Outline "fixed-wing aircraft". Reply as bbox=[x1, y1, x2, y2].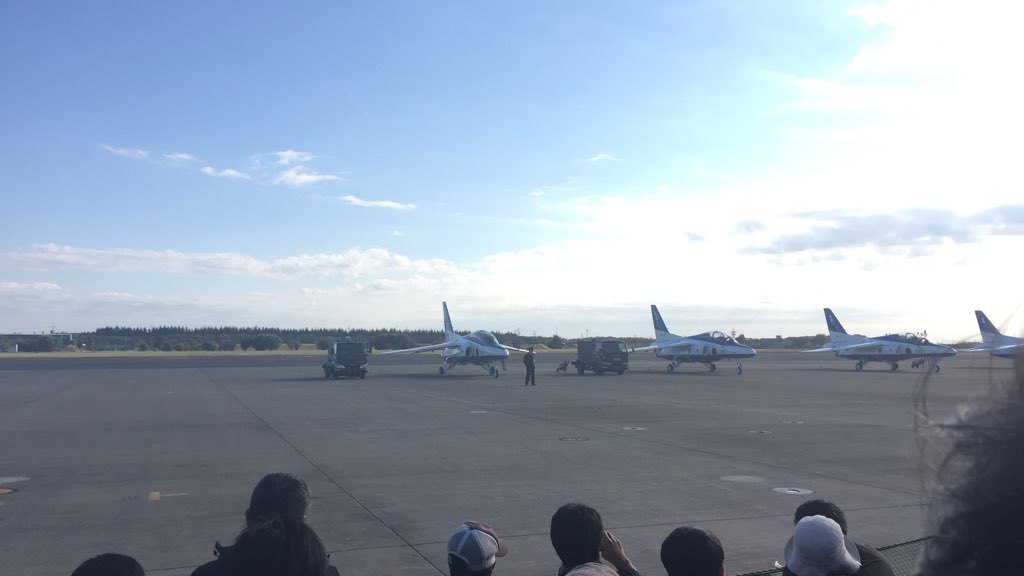
bbox=[805, 306, 956, 369].
